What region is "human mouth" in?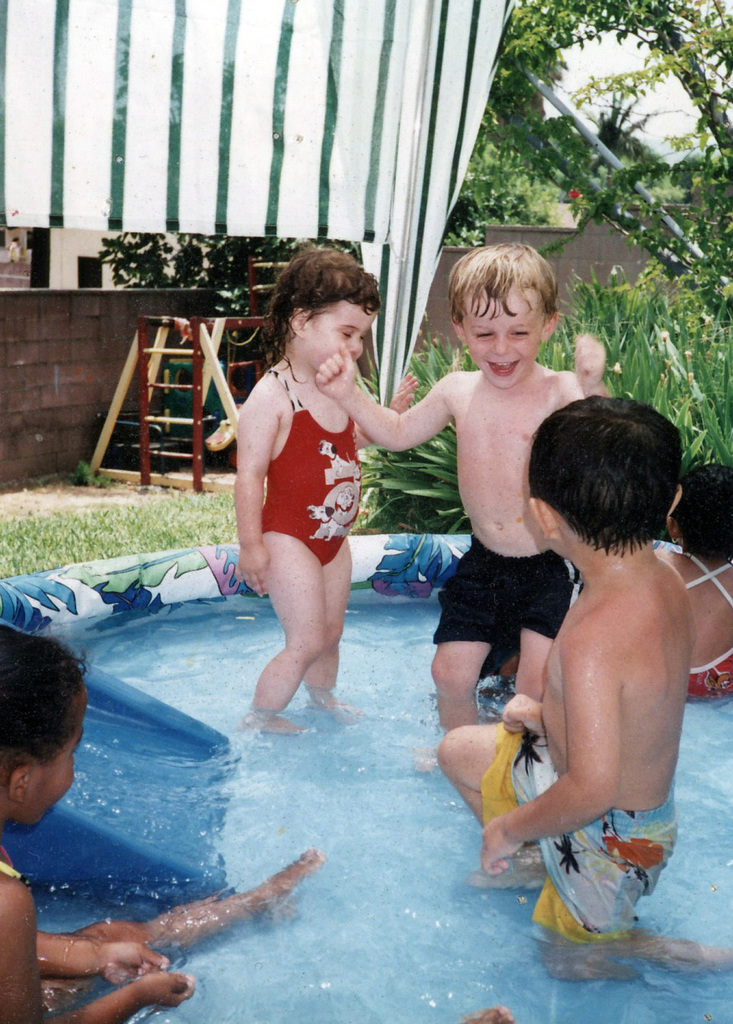
pyautogui.locateOnScreen(485, 356, 522, 379).
